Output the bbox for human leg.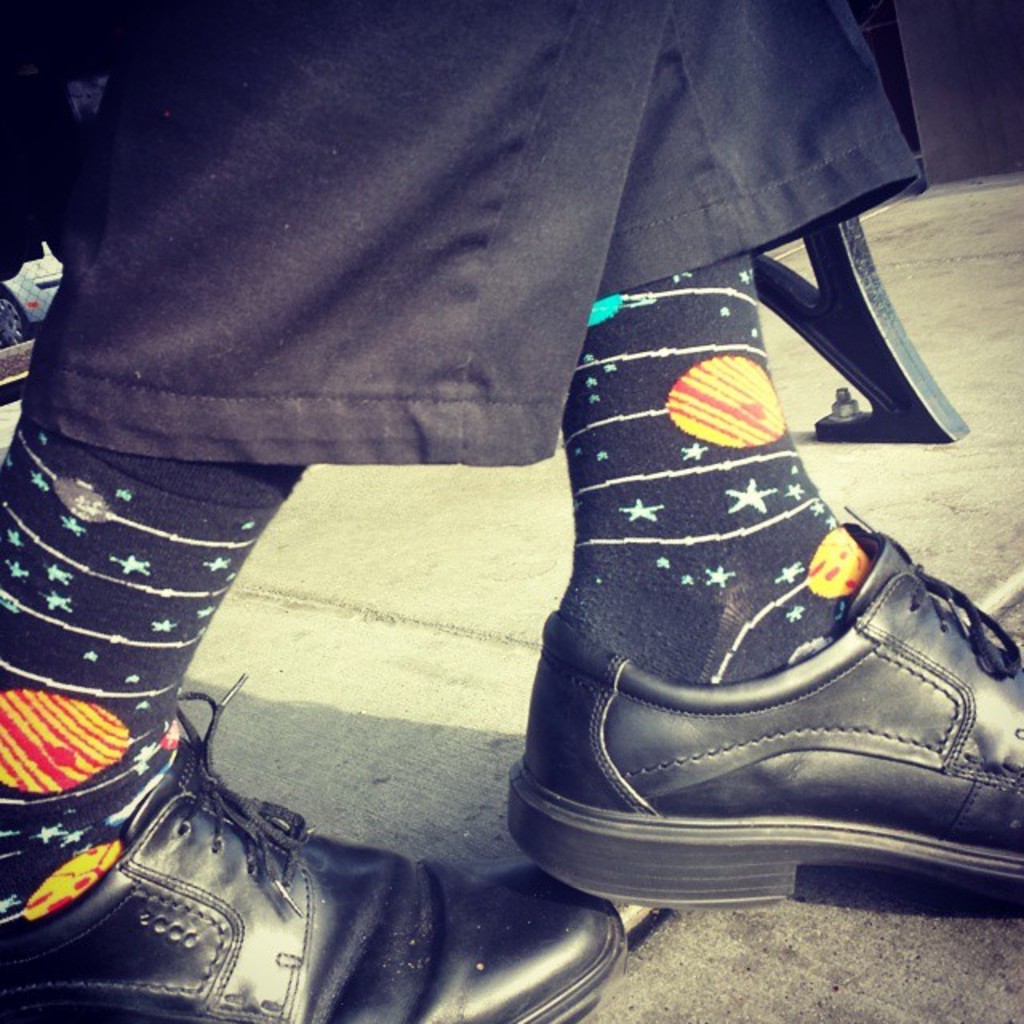
507 258 1022 909.
